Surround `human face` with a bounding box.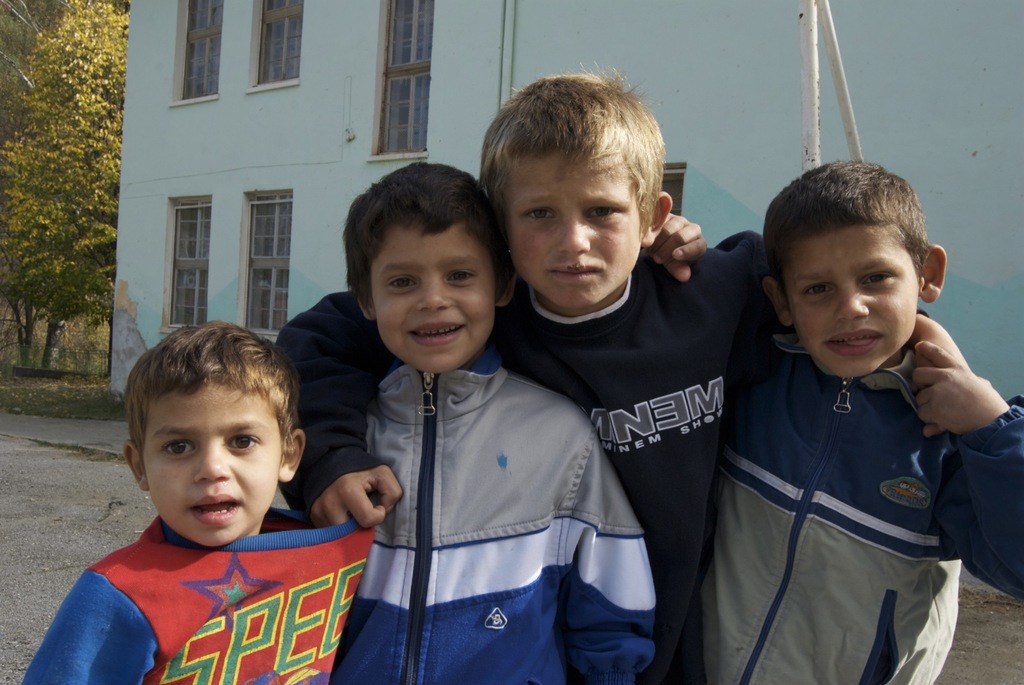
{"left": 144, "top": 386, "right": 285, "bottom": 546}.
